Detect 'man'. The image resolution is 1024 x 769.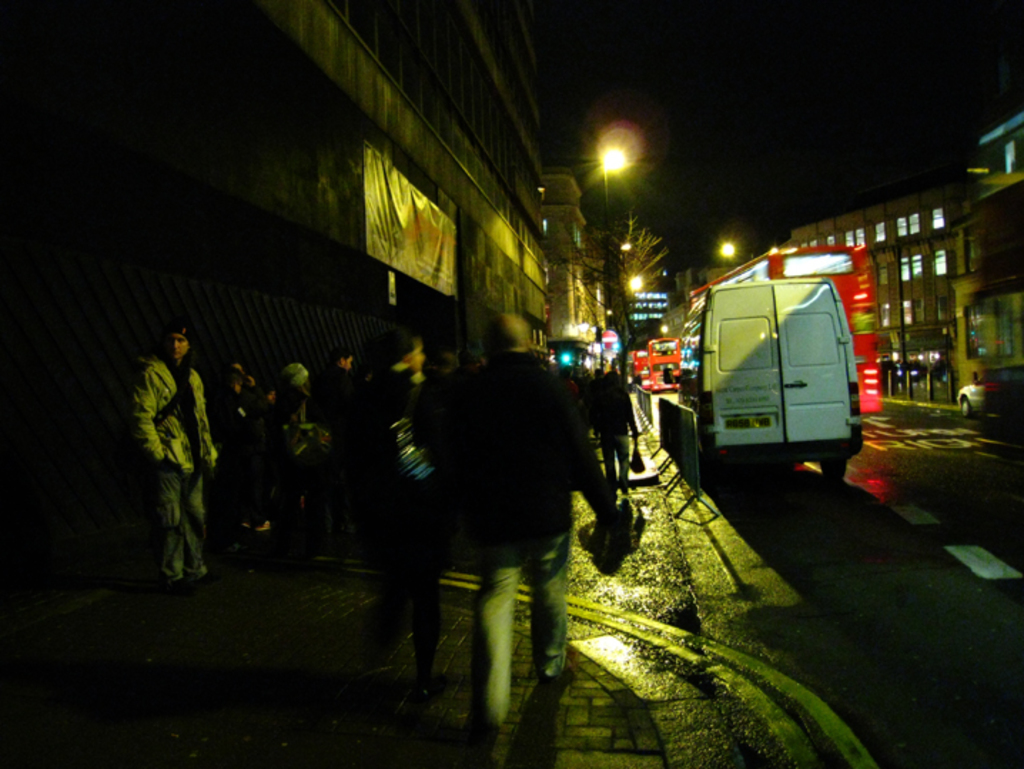
box=[442, 311, 616, 732].
